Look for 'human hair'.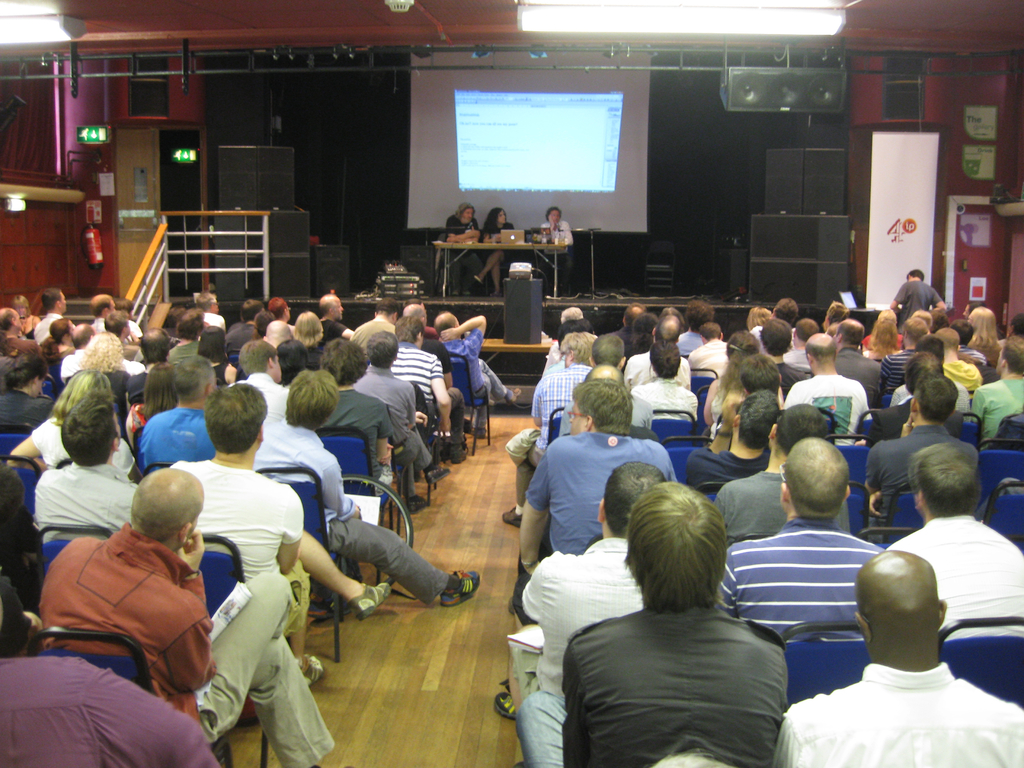
Found: <box>563,323,591,337</box>.
